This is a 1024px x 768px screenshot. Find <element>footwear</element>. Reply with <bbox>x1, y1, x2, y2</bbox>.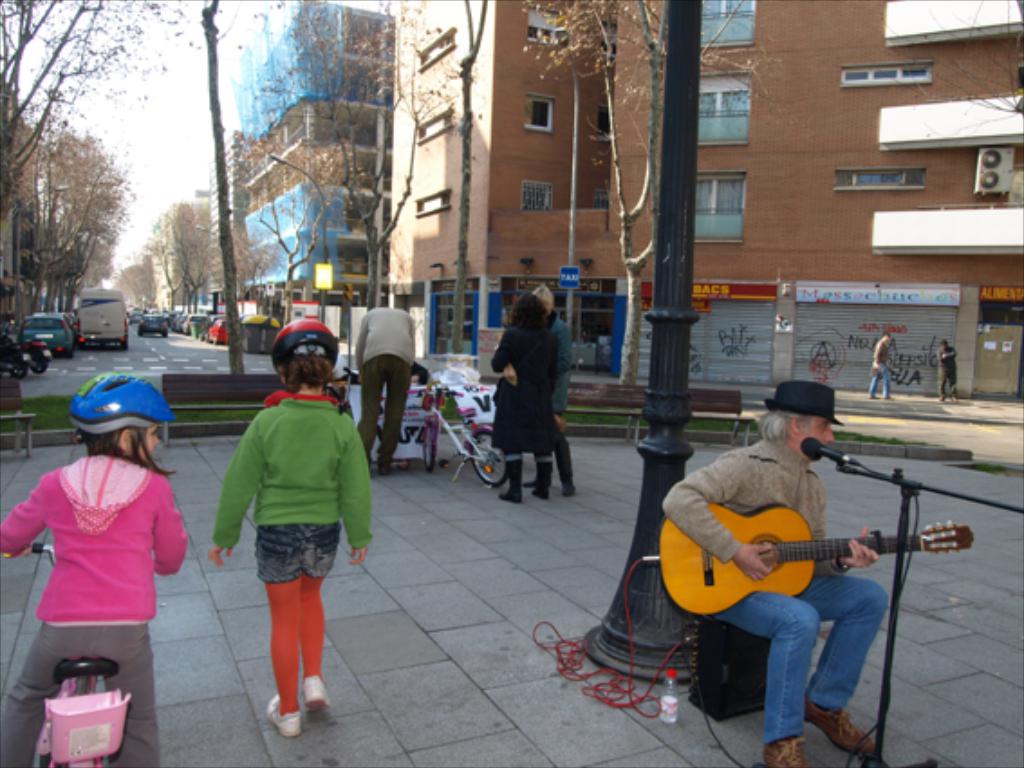
<bbox>305, 676, 329, 708</bbox>.
